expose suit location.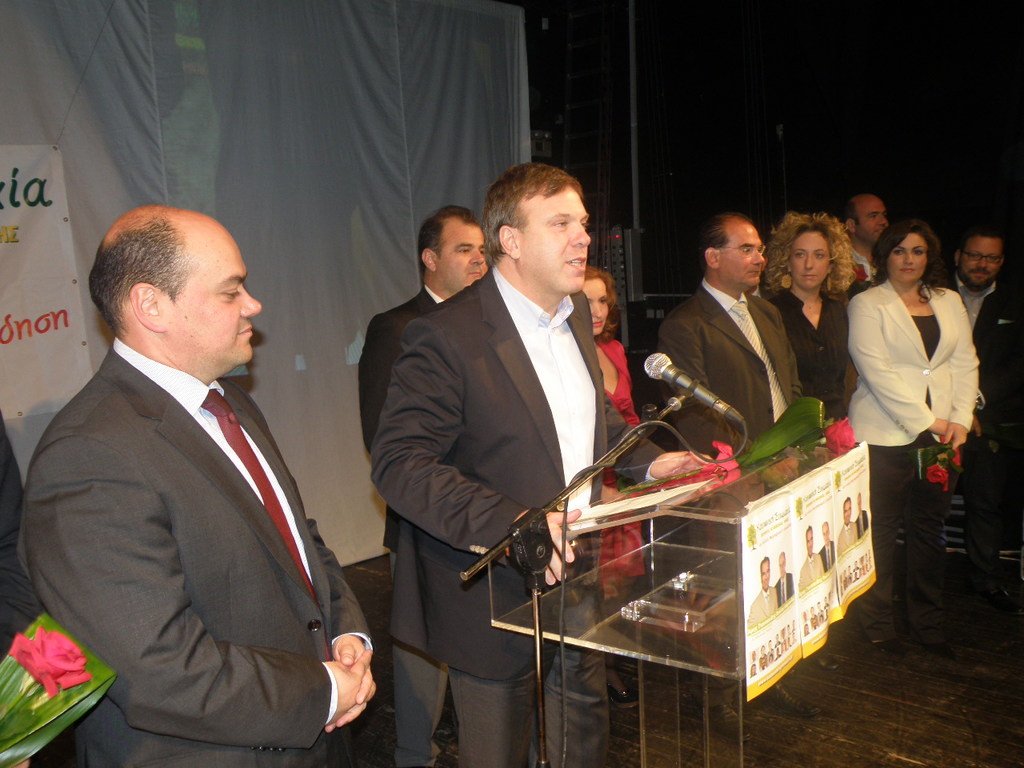
Exposed at locate(856, 506, 872, 538).
